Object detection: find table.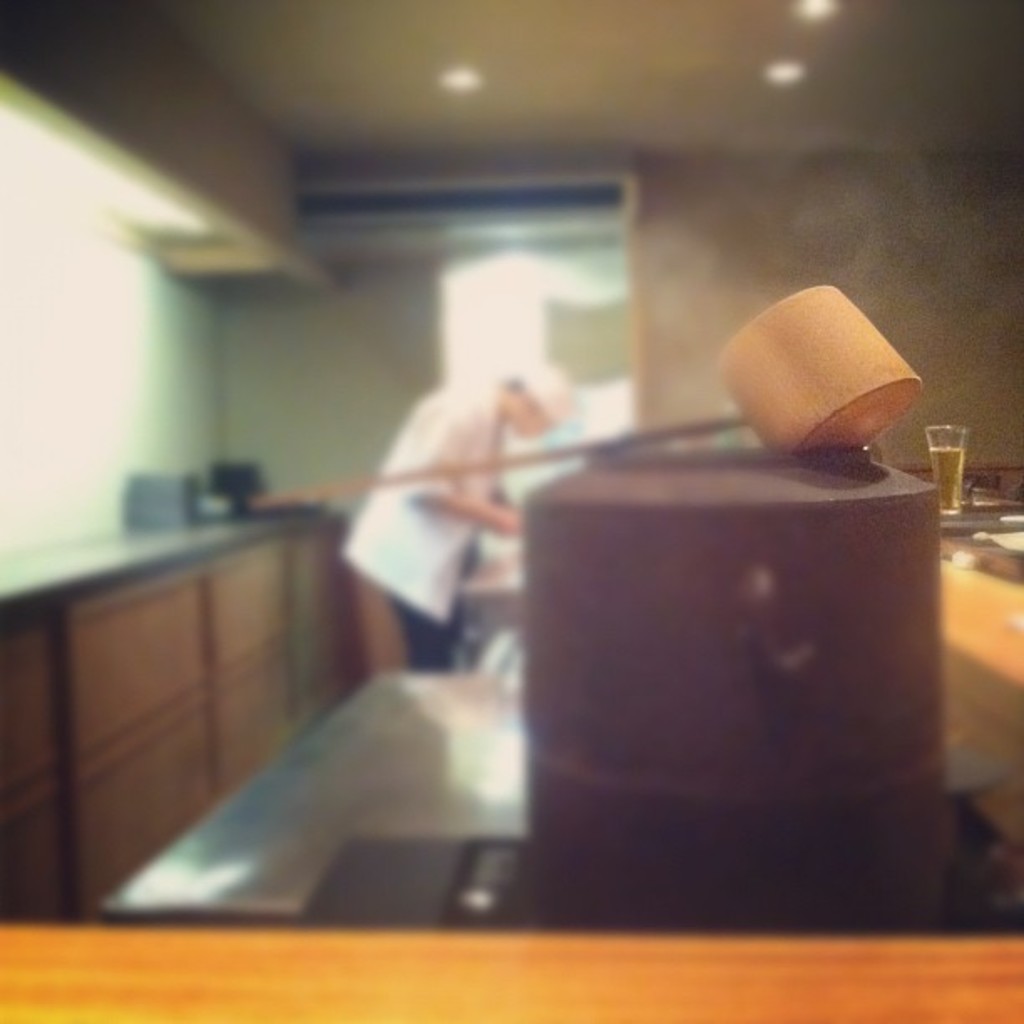
locate(92, 649, 569, 914).
